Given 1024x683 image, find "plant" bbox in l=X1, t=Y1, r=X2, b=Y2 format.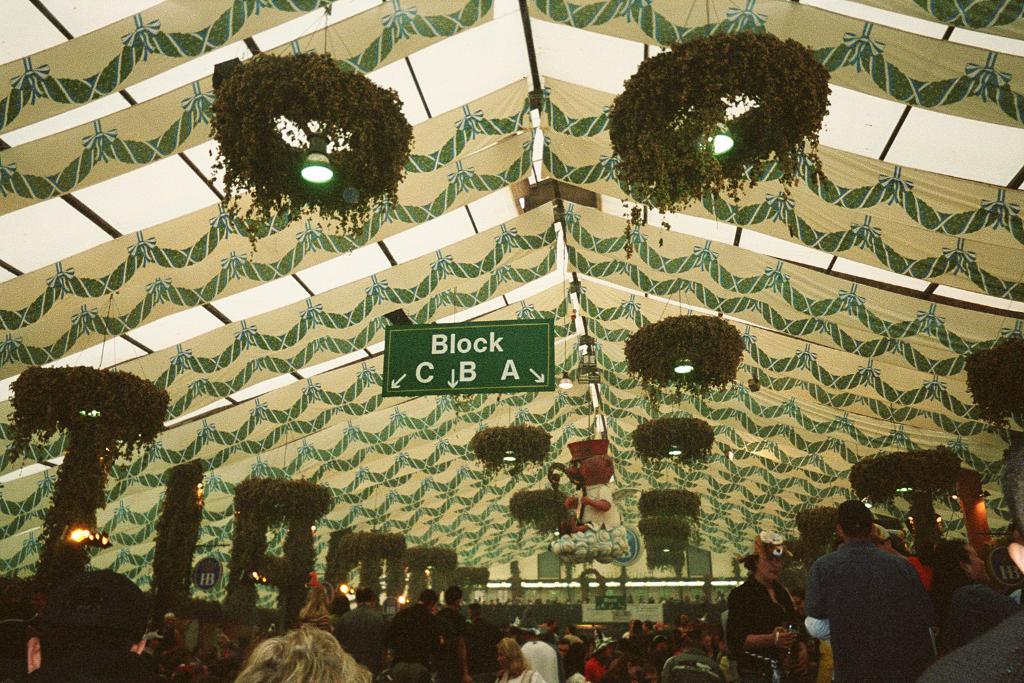
l=228, t=480, r=342, b=629.
